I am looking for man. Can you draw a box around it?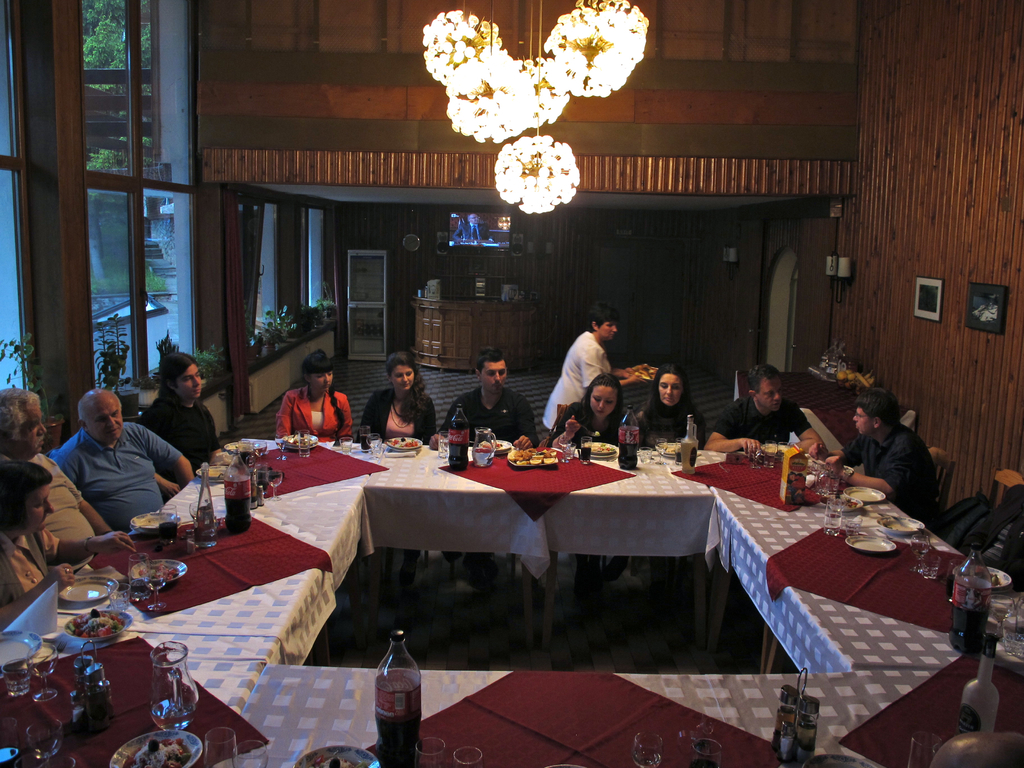
Sure, the bounding box is region(440, 346, 540, 450).
